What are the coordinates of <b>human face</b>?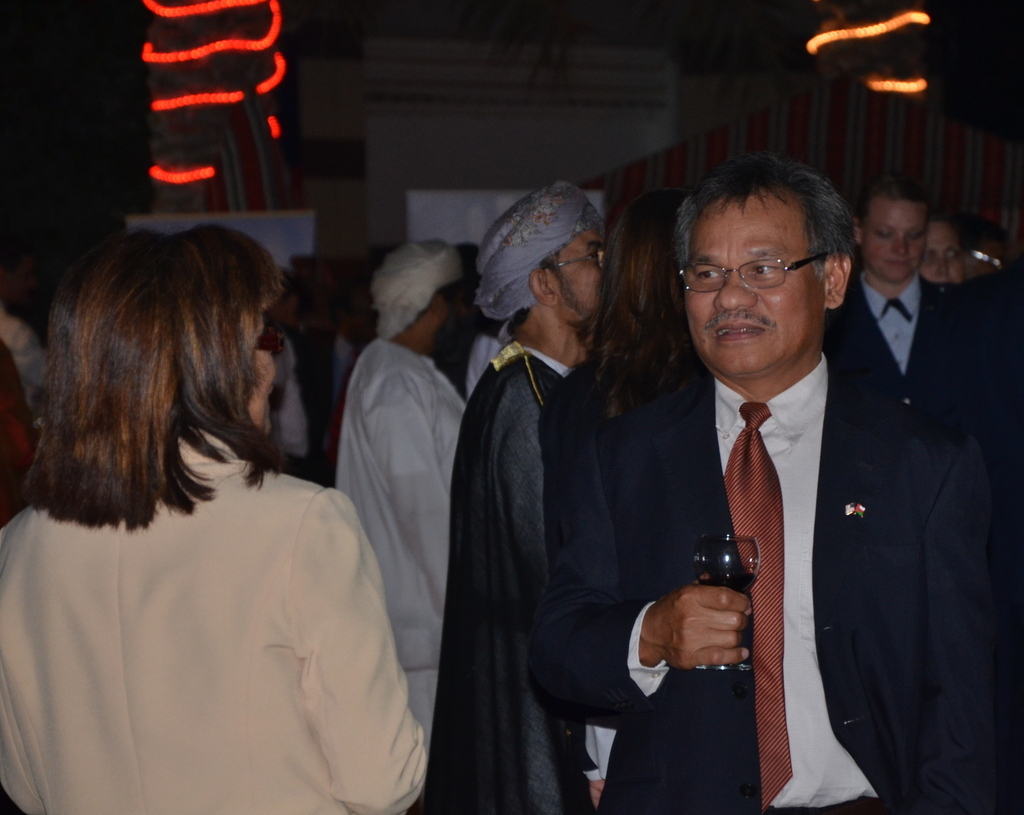
[920, 223, 962, 284].
